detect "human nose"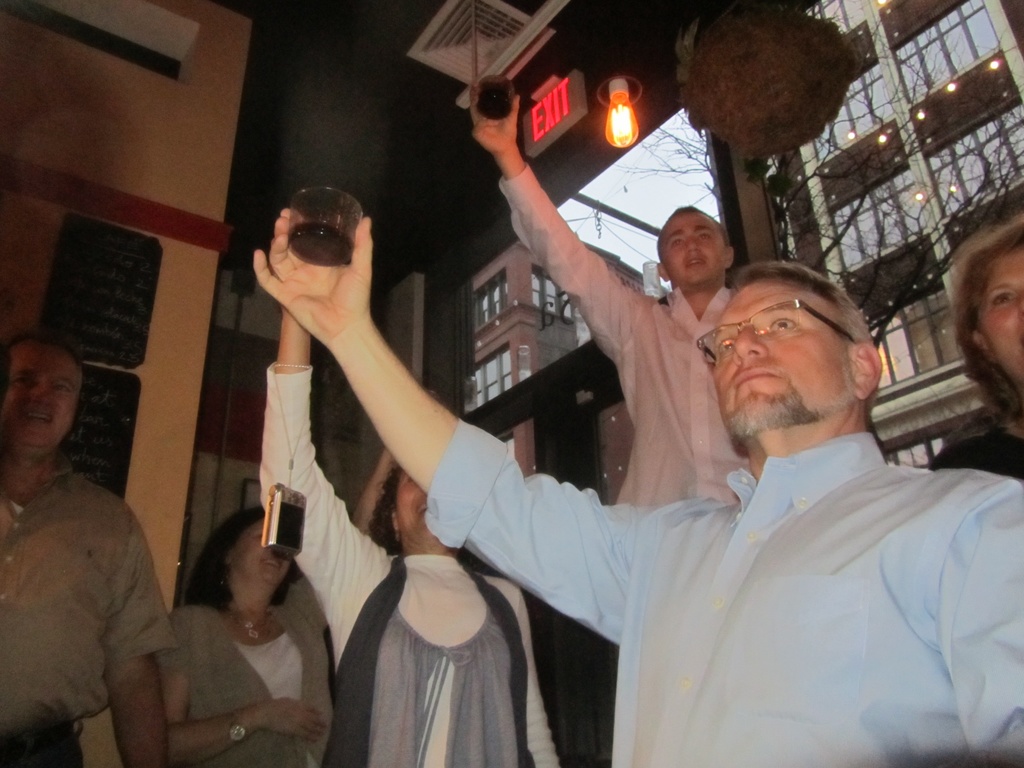
detection(32, 387, 54, 408)
